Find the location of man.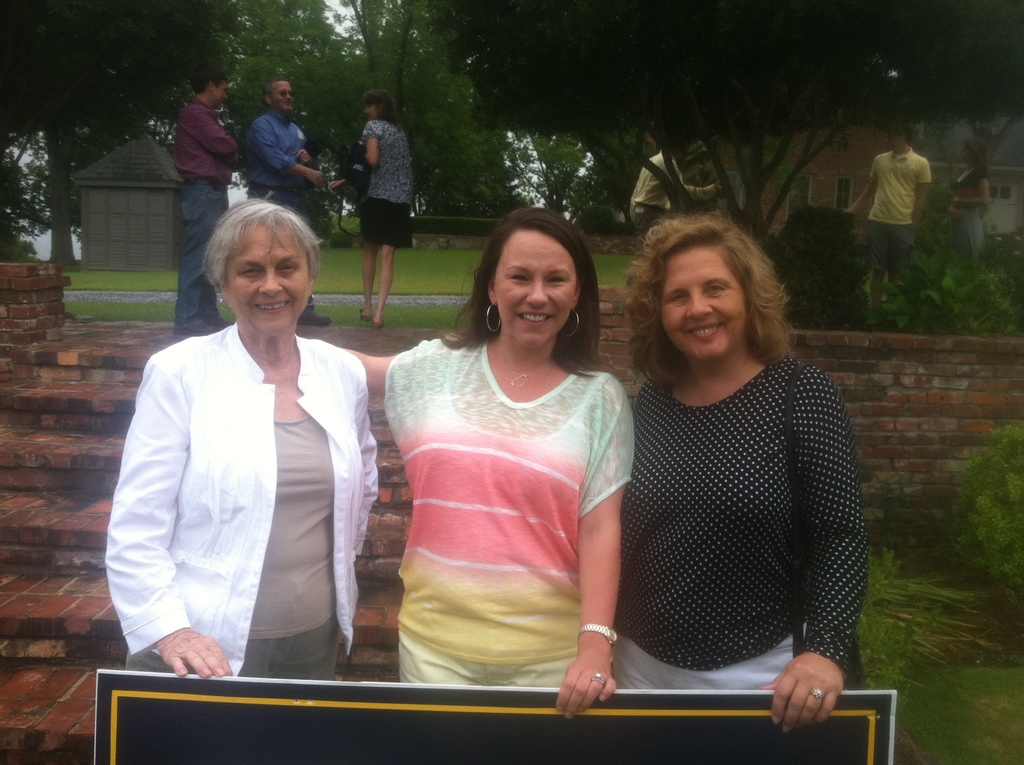
Location: region(248, 75, 325, 332).
